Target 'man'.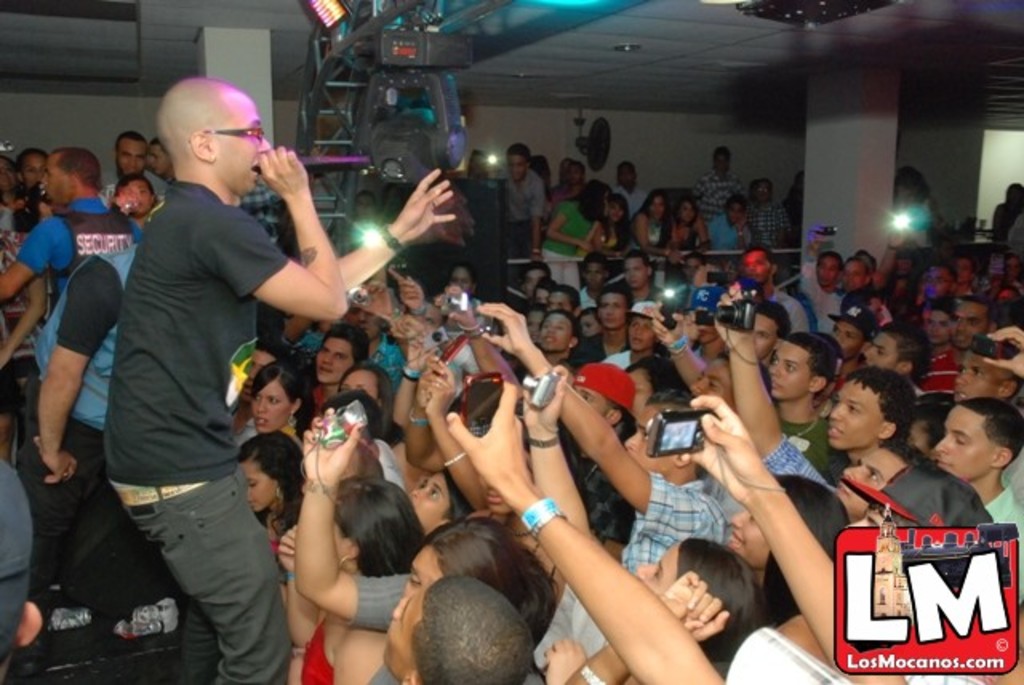
Target region: <box>0,147,146,322</box>.
